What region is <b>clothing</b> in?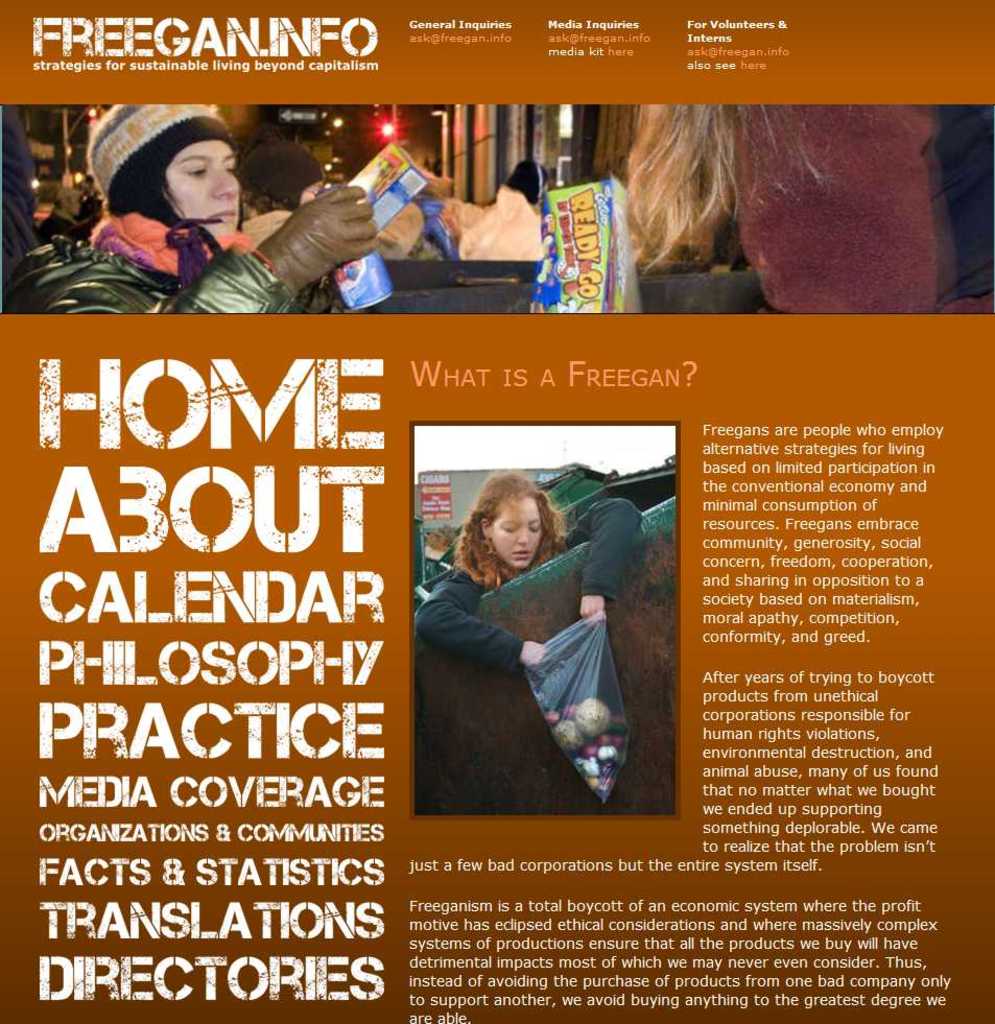
417, 500, 642, 677.
